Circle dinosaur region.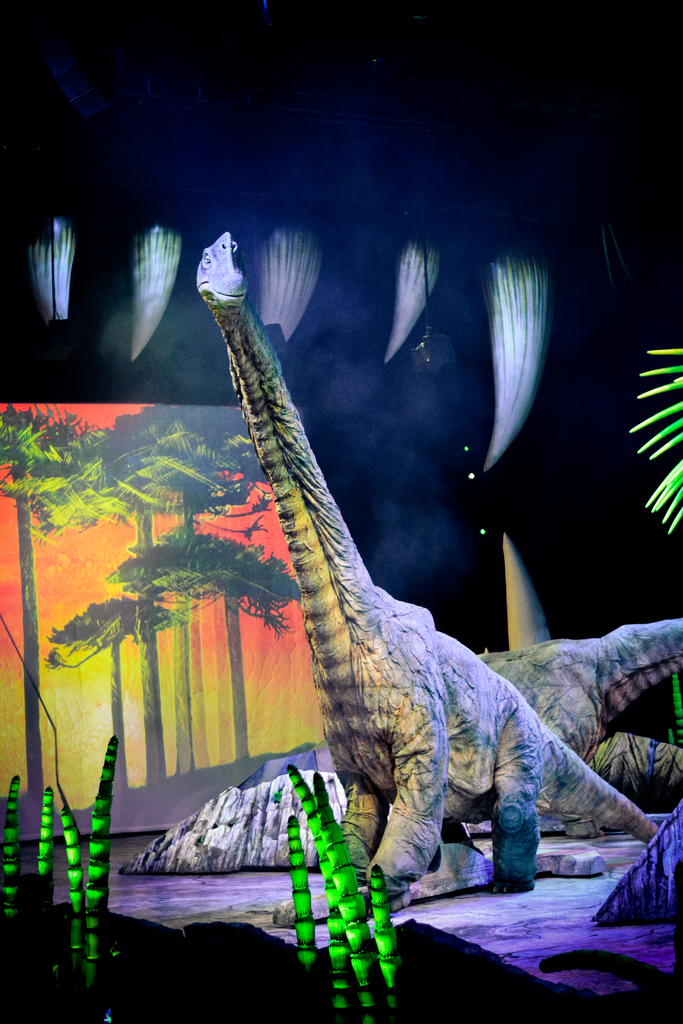
Region: pyautogui.locateOnScreen(189, 234, 665, 916).
